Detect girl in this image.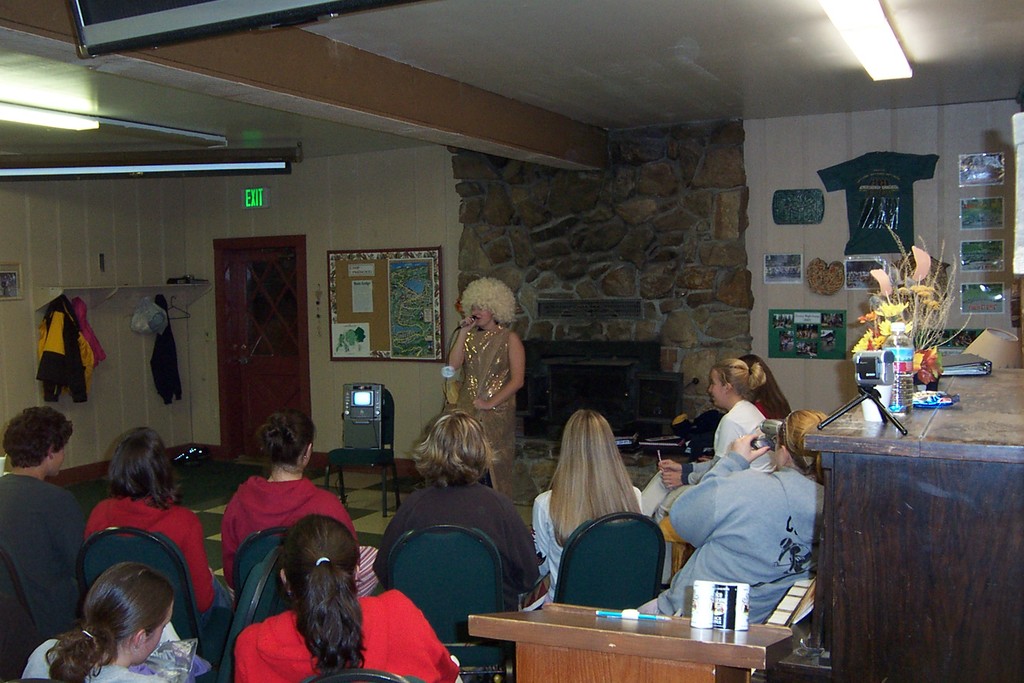
Detection: (x1=636, y1=360, x2=773, y2=528).
